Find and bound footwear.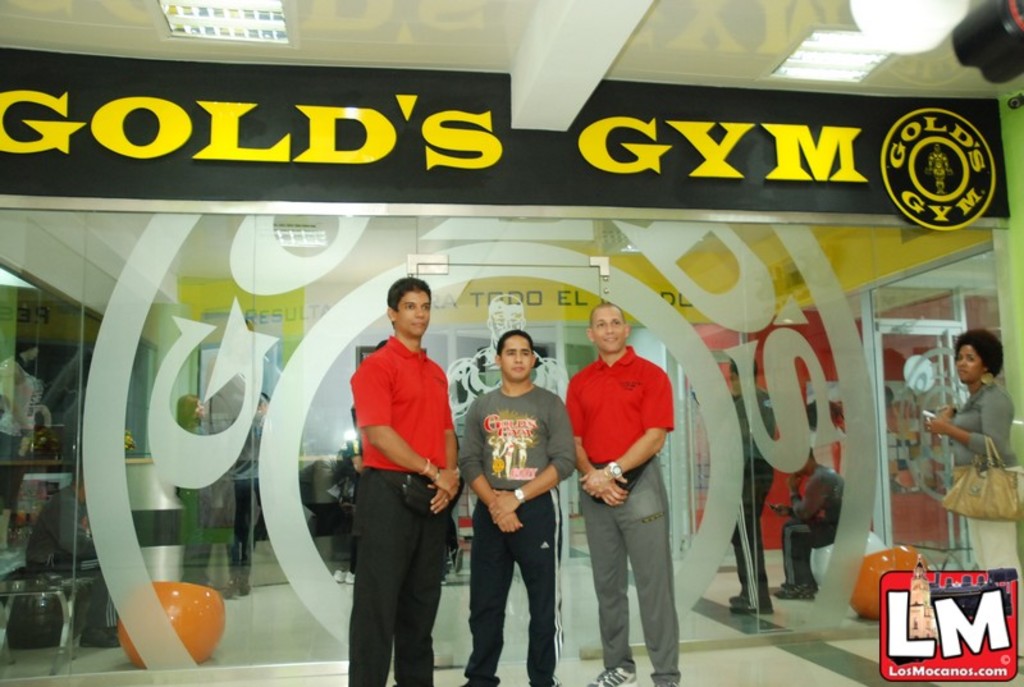
Bound: 535:681:554:686.
